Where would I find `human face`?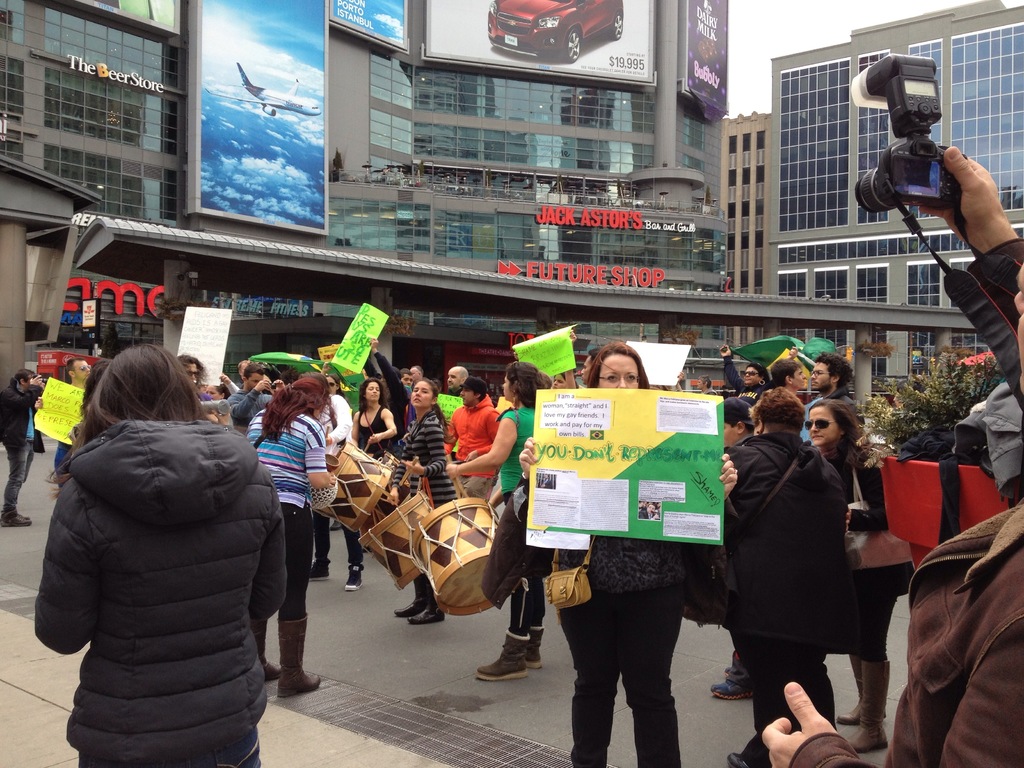
At (743, 367, 760, 387).
